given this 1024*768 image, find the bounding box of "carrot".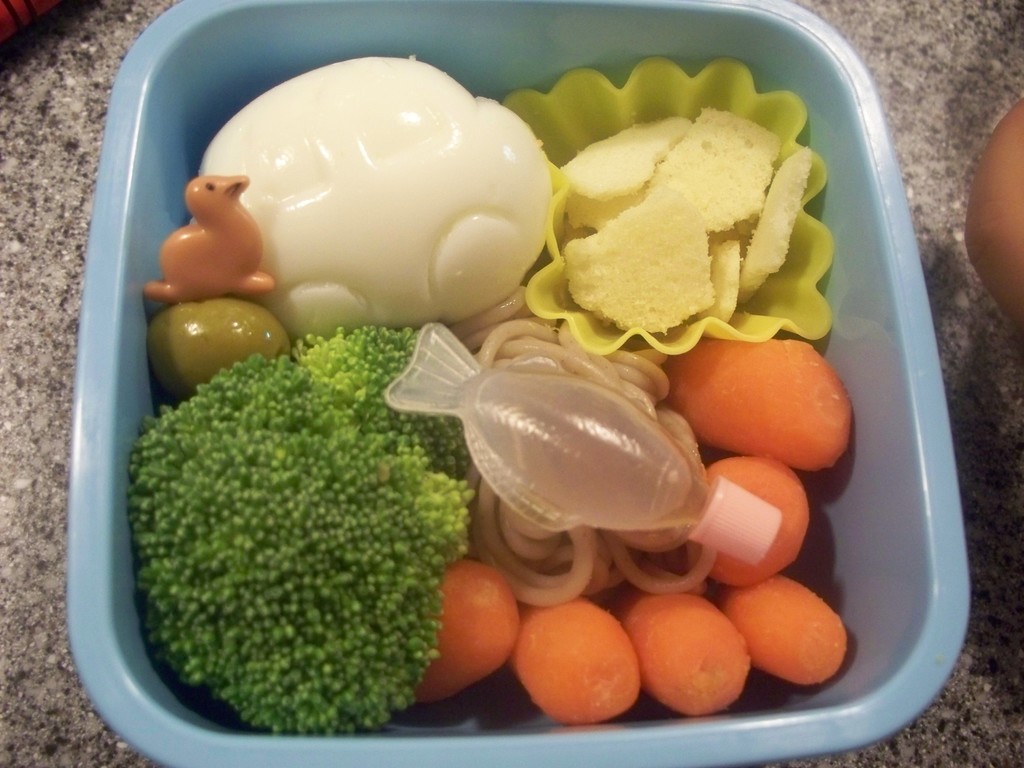
509, 600, 641, 724.
